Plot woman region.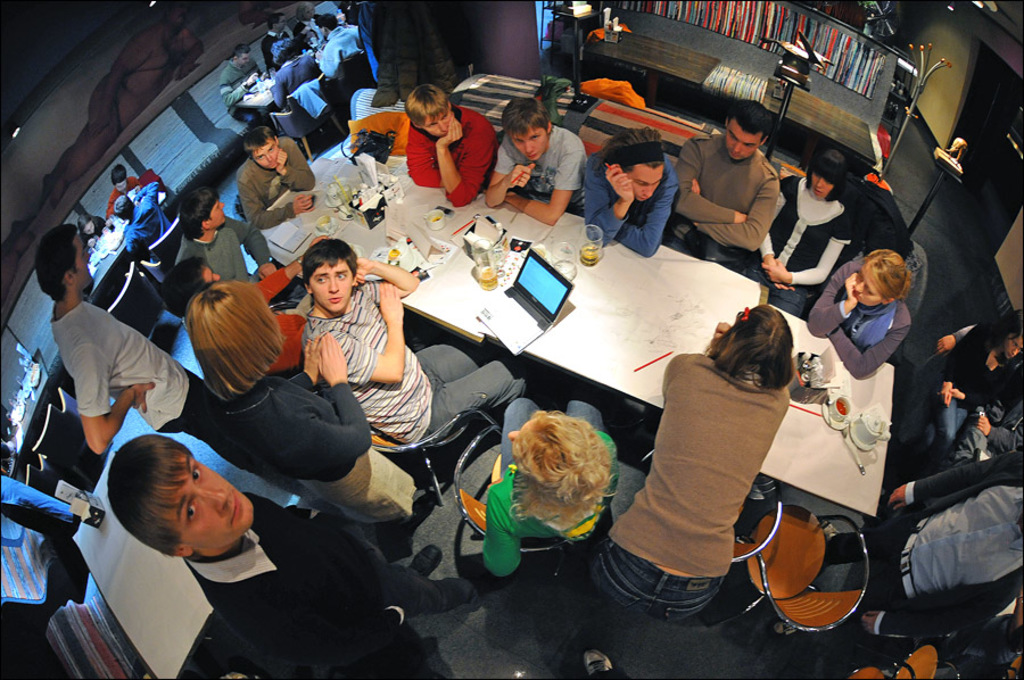
Plotted at <region>903, 309, 1023, 464</region>.
